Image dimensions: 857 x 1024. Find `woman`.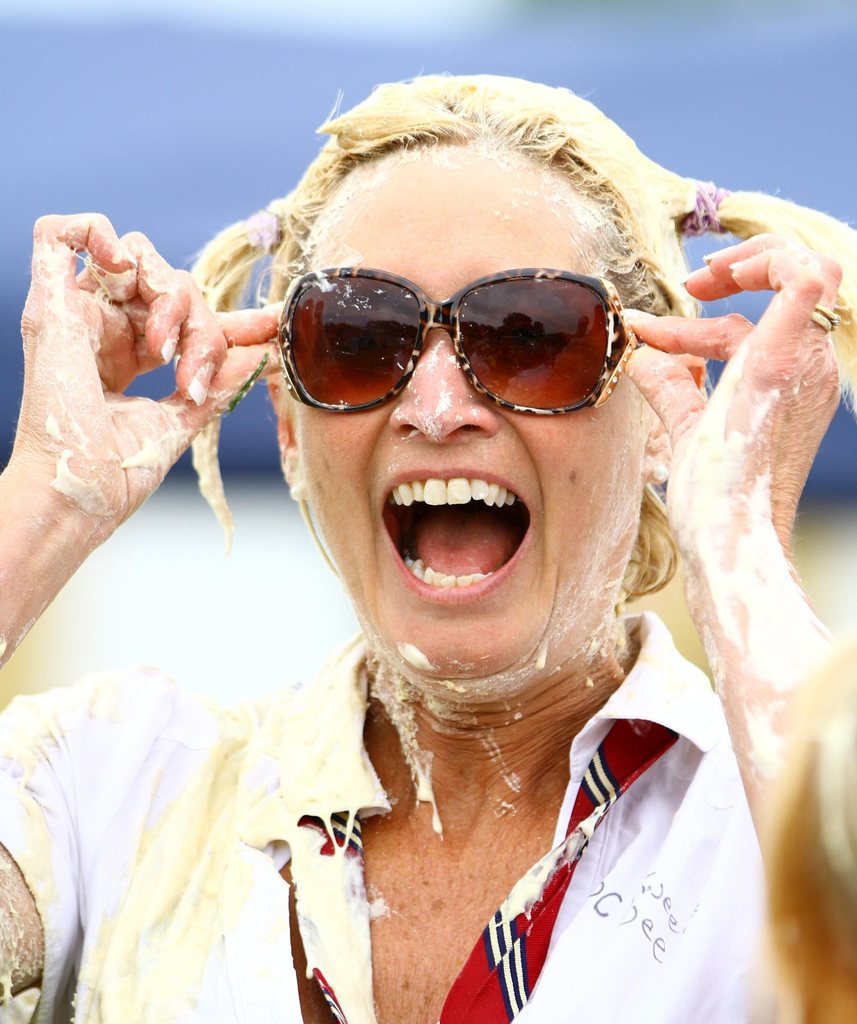
0/63/856/1023.
